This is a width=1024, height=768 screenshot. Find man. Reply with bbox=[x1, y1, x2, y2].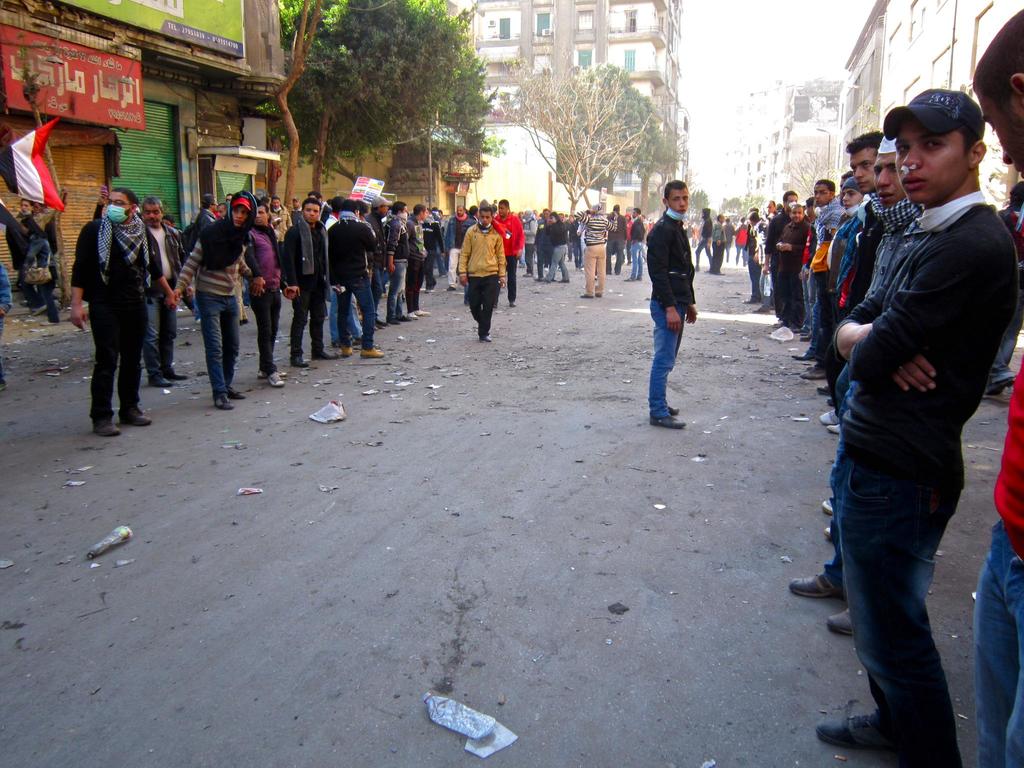
bbox=[728, 220, 755, 266].
